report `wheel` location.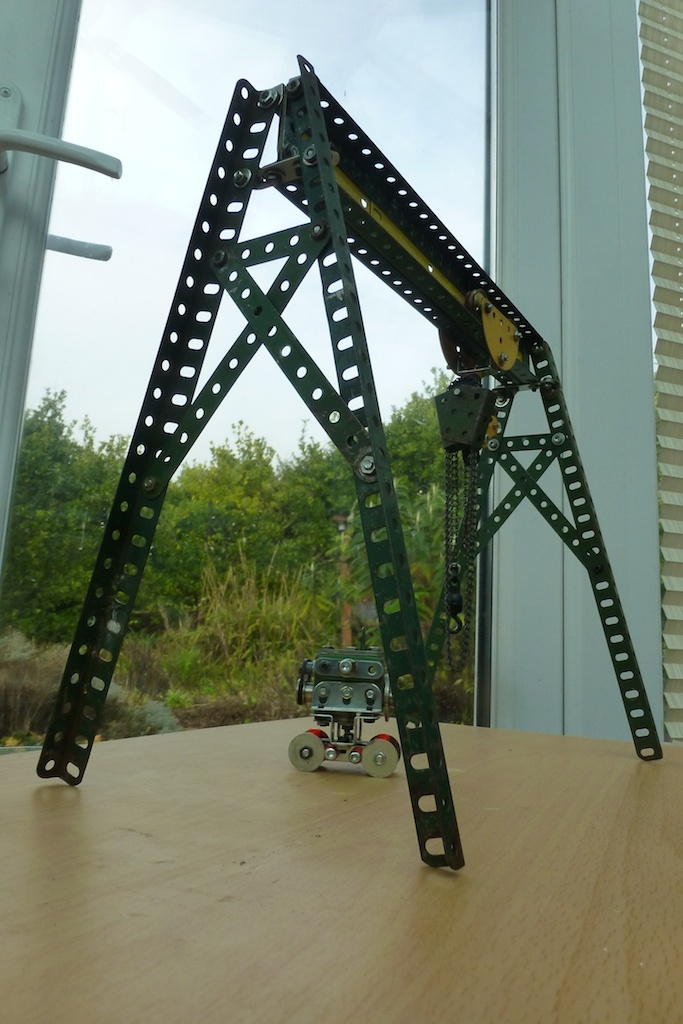
Report: bbox=[287, 735, 320, 769].
